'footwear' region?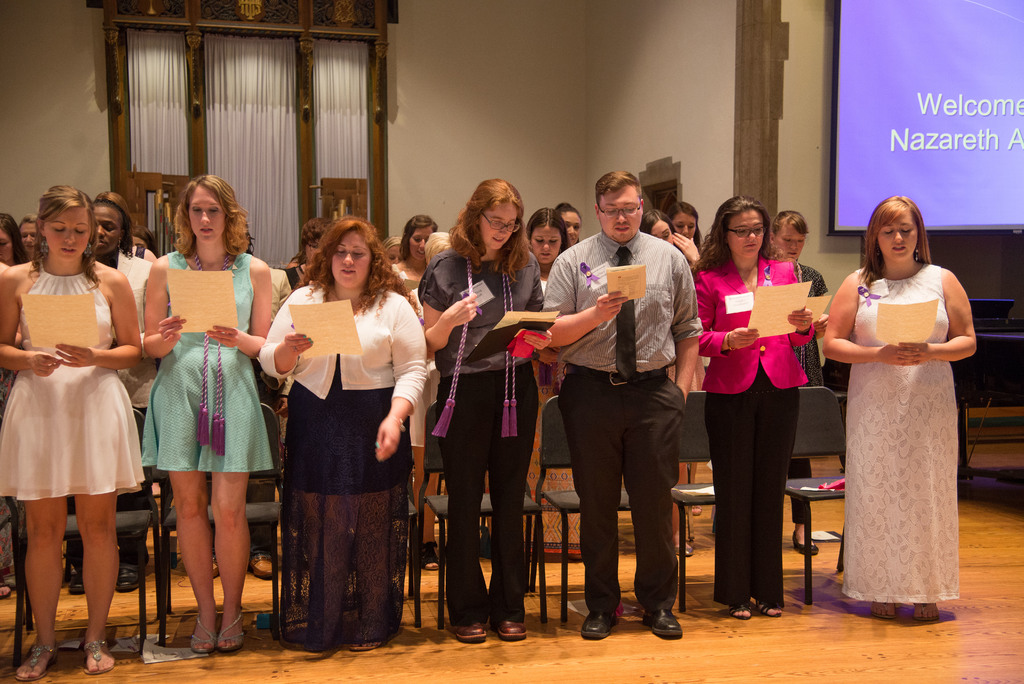
crop(644, 604, 684, 641)
